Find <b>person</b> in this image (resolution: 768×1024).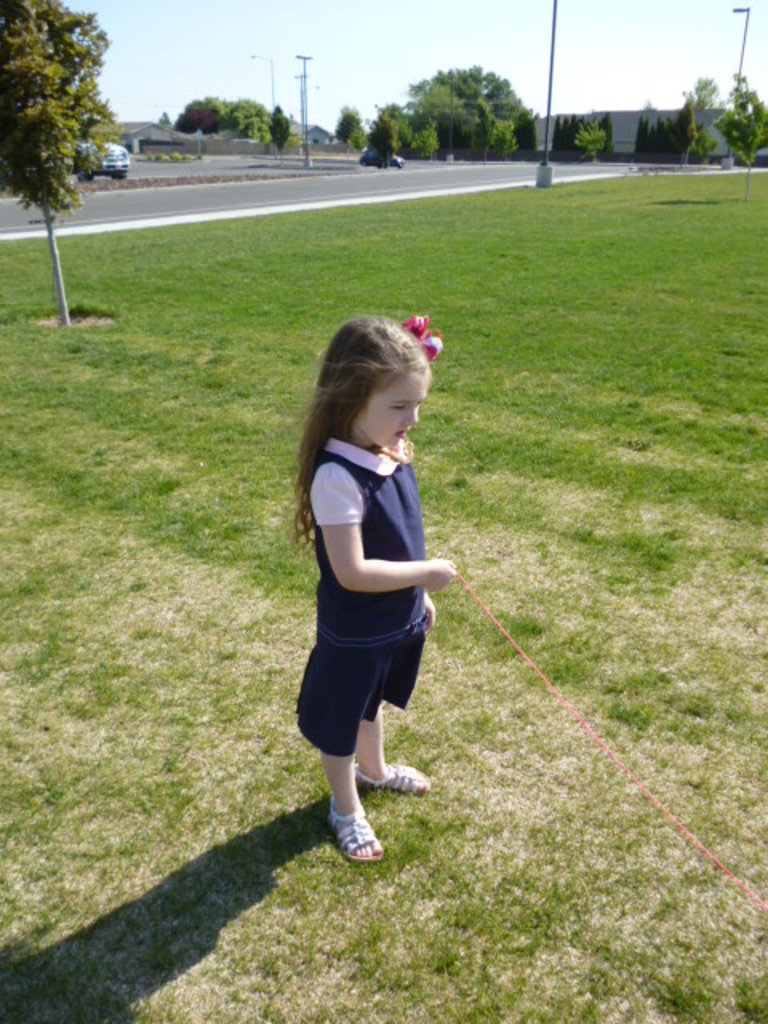
<region>286, 315, 466, 874</region>.
